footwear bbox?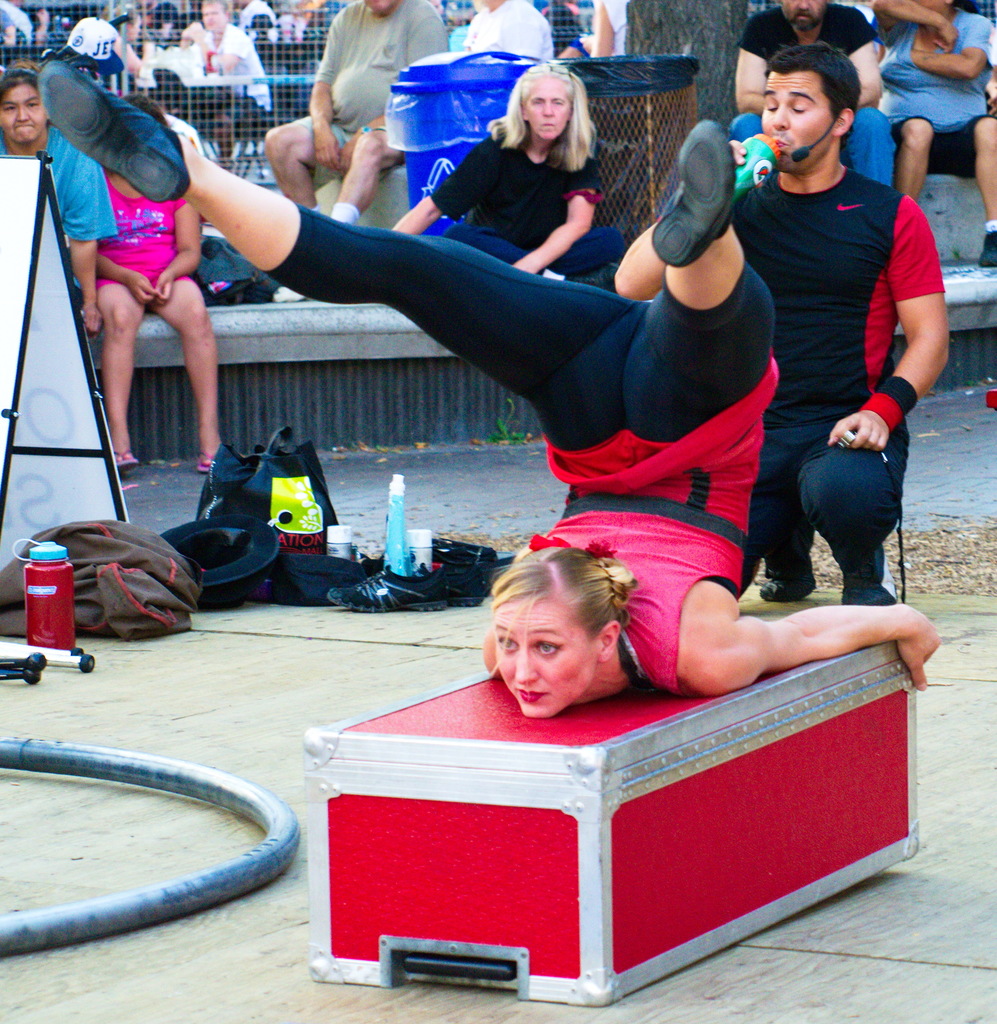
locate(111, 442, 141, 476)
